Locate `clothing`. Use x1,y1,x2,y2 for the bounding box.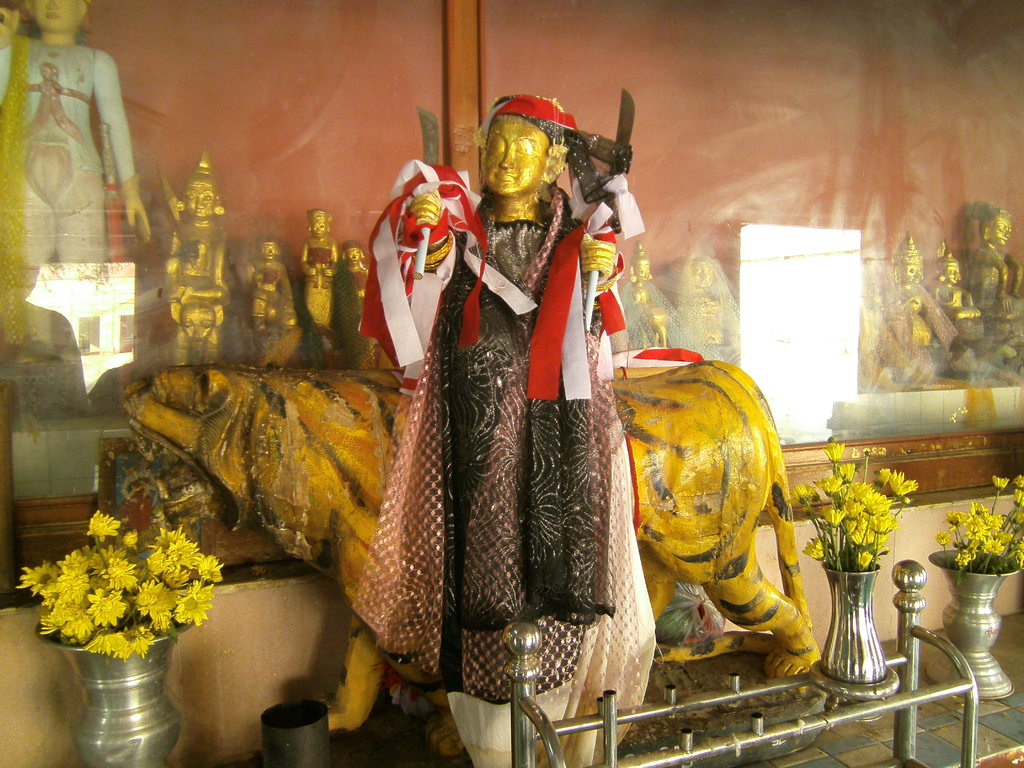
0,36,142,347.
